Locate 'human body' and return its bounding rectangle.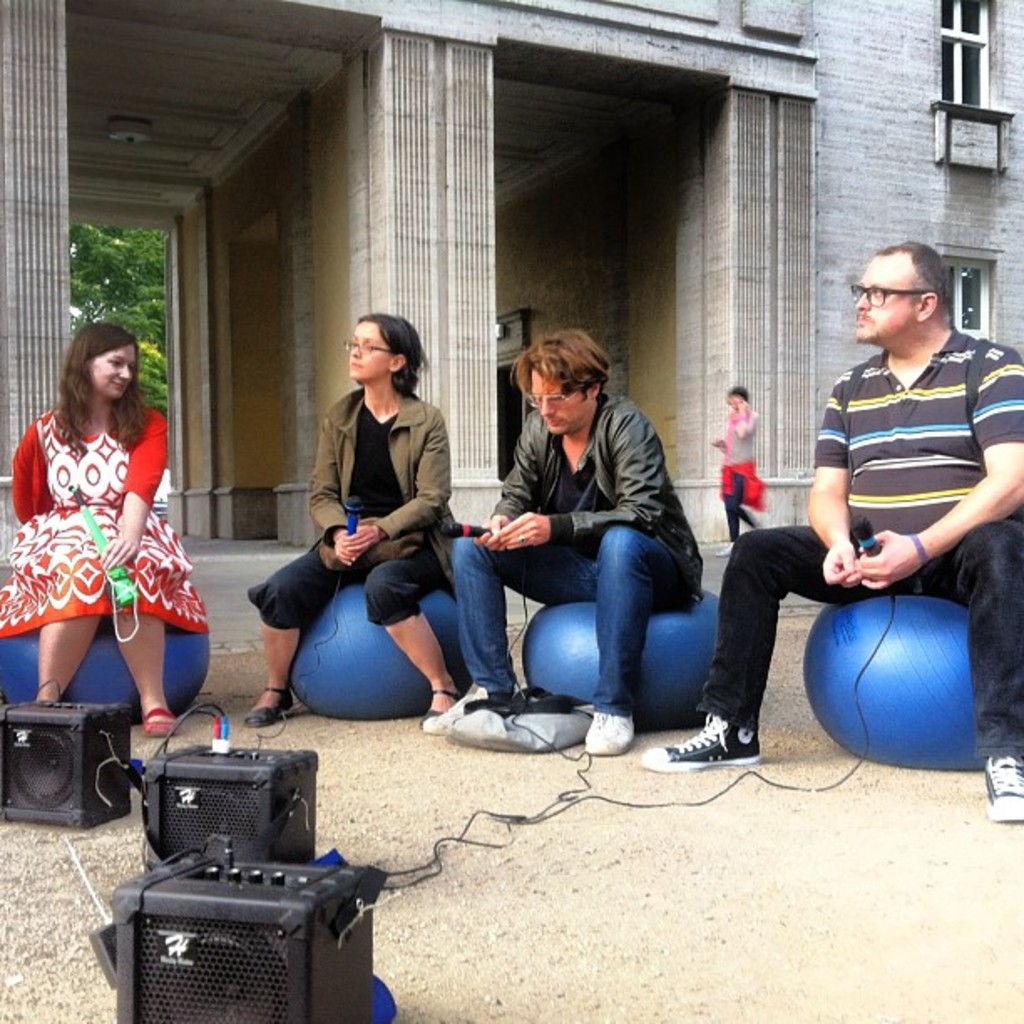
bbox=[18, 291, 221, 813].
